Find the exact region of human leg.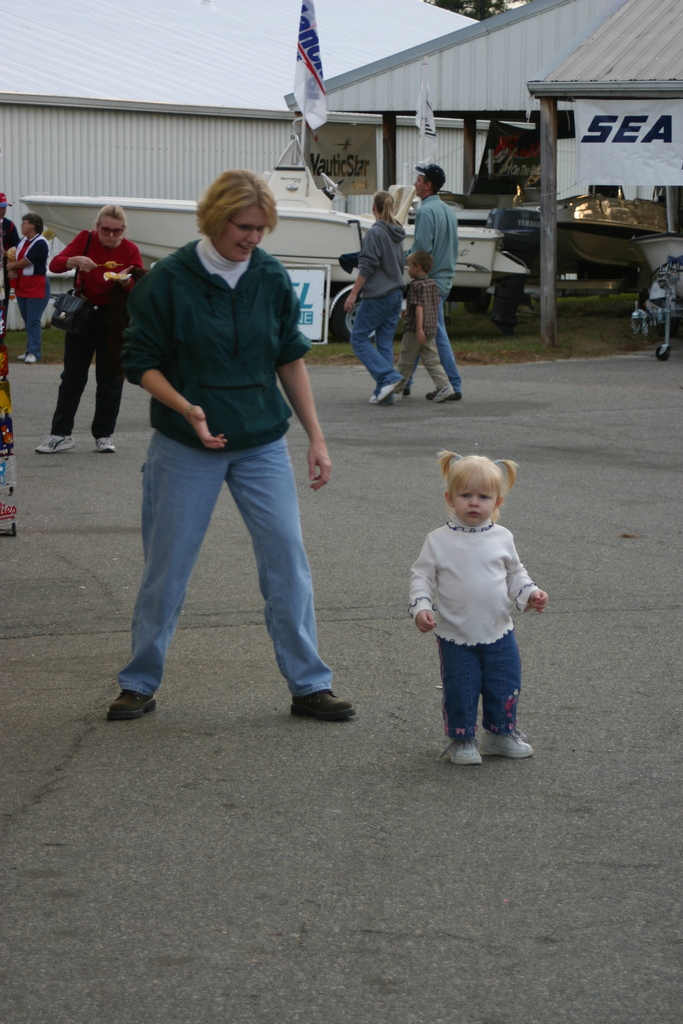
Exact region: x1=229 y1=435 x2=358 y2=721.
